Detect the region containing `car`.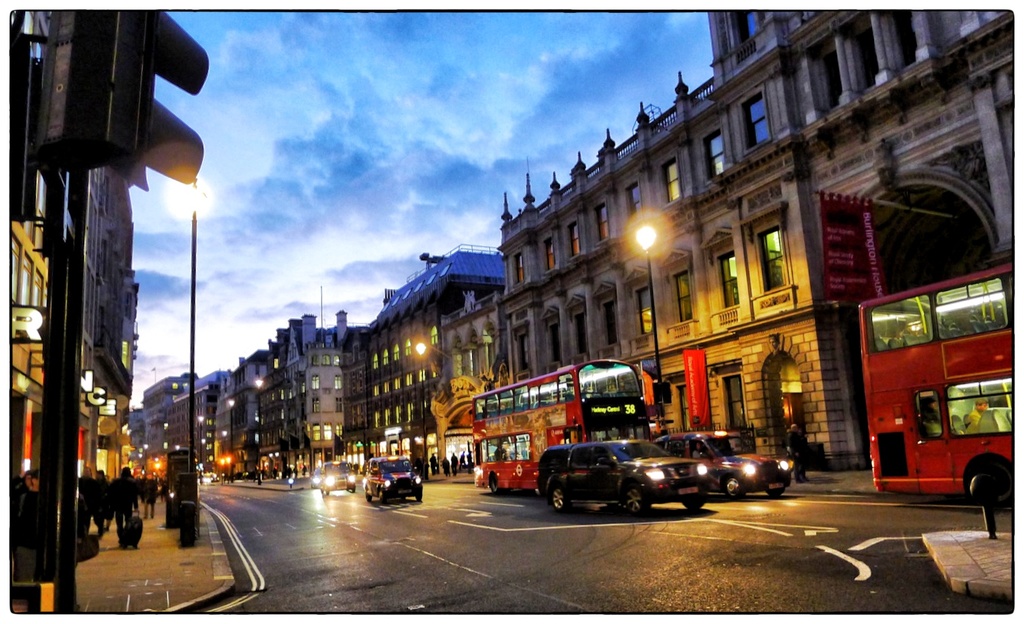
<bbox>534, 435, 713, 517</bbox>.
